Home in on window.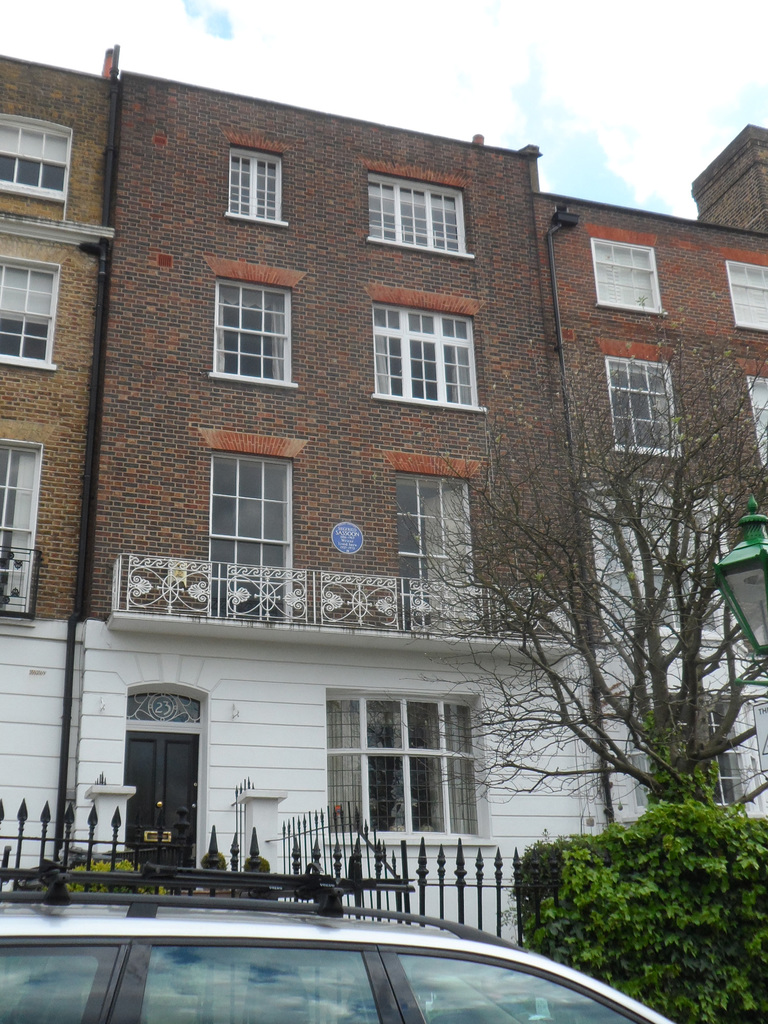
Homed in at l=0, t=259, r=59, b=374.
